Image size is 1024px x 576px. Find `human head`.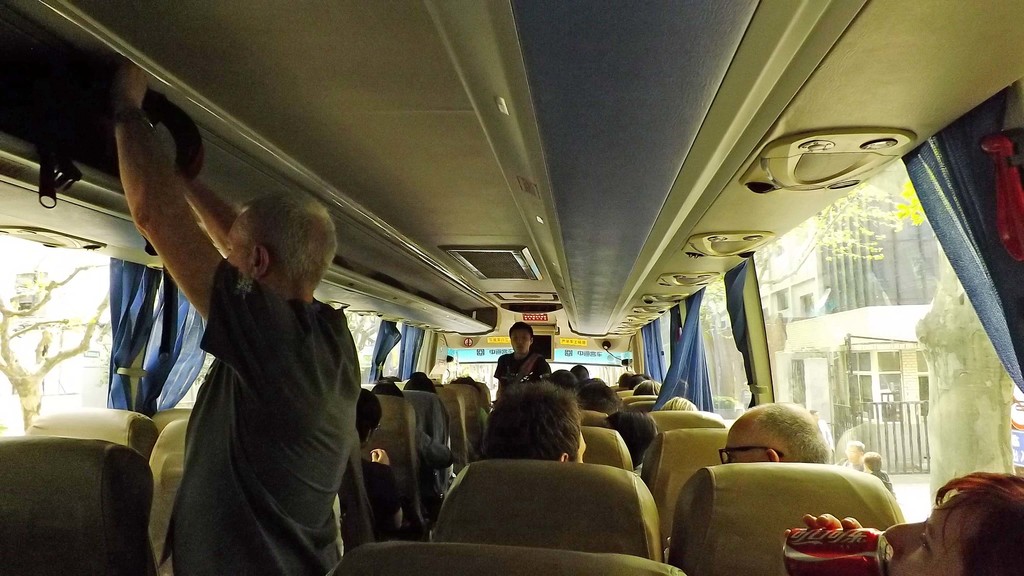
region(447, 374, 484, 394).
